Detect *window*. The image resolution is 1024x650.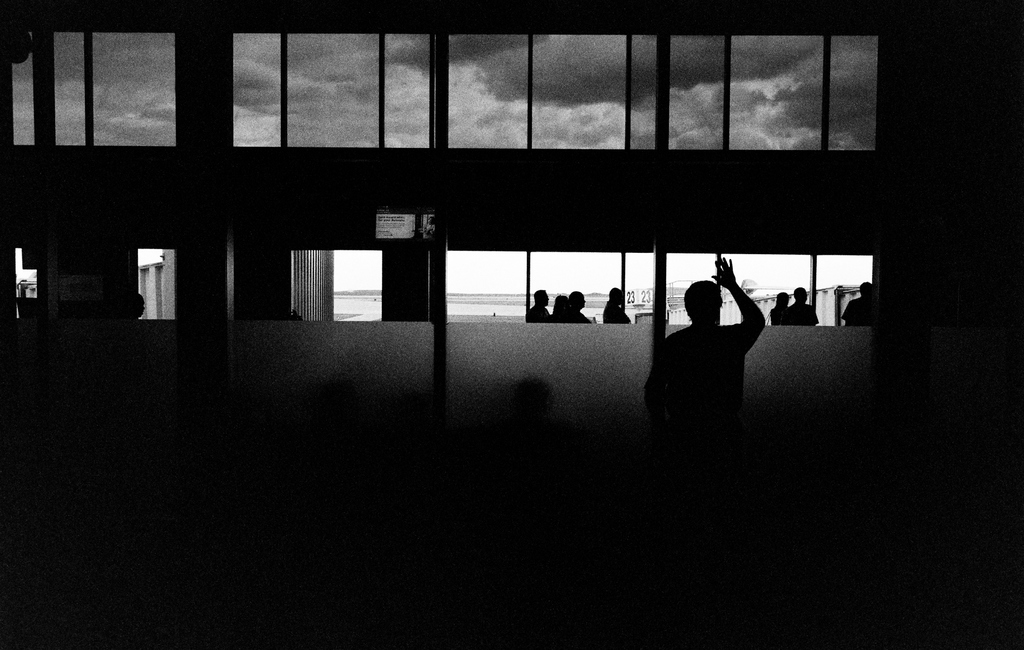
[0,9,957,399].
